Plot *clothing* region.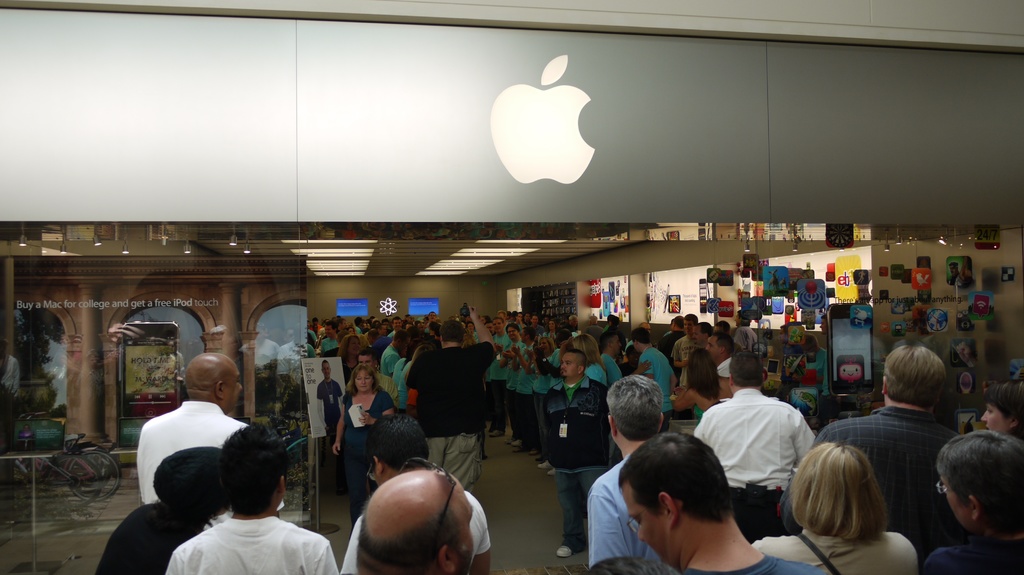
Plotted at bbox(815, 407, 961, 555).
